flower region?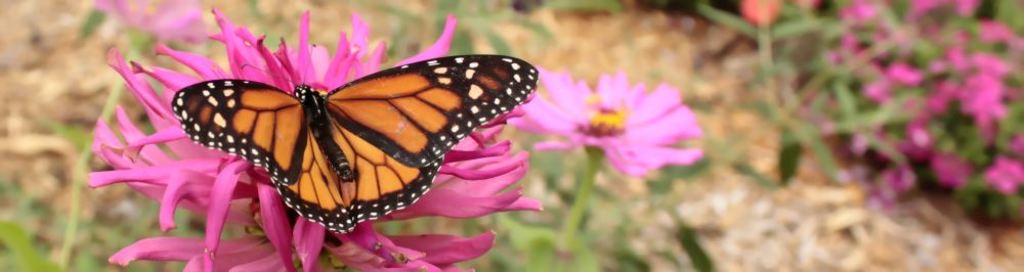
detection(96, 0, 207, 51)
